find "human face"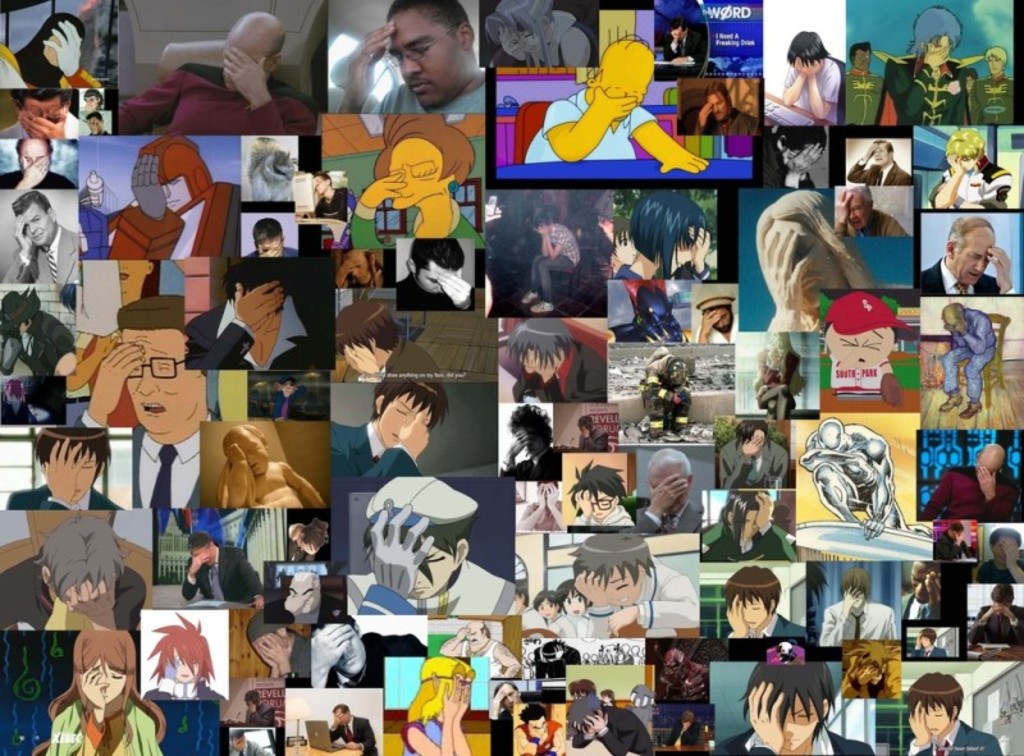
{"x1": 874, "y1": 143, "x2": 888, "y2": 165}
